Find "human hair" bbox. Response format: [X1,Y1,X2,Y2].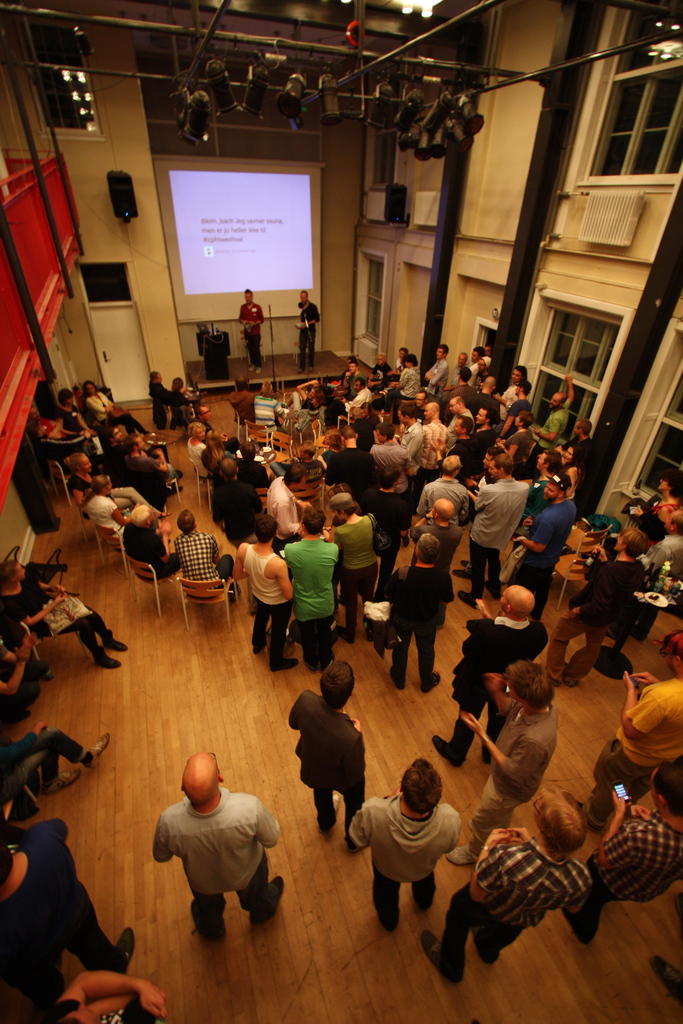
[539,785,589,861].
